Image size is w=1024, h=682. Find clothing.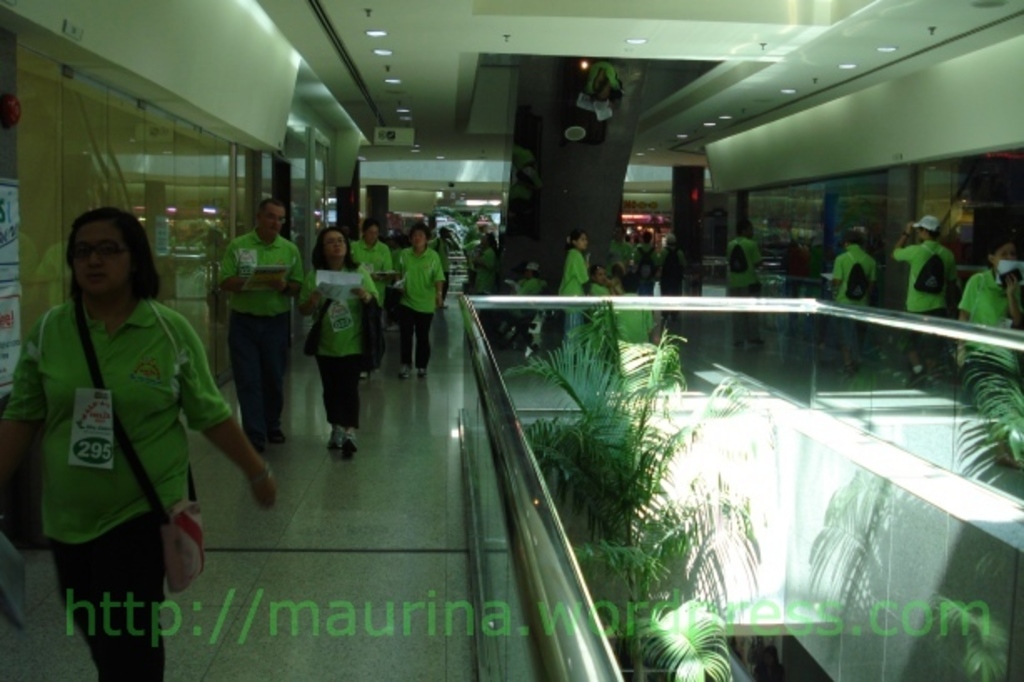
bbox=[350, 228, 400, 338].
